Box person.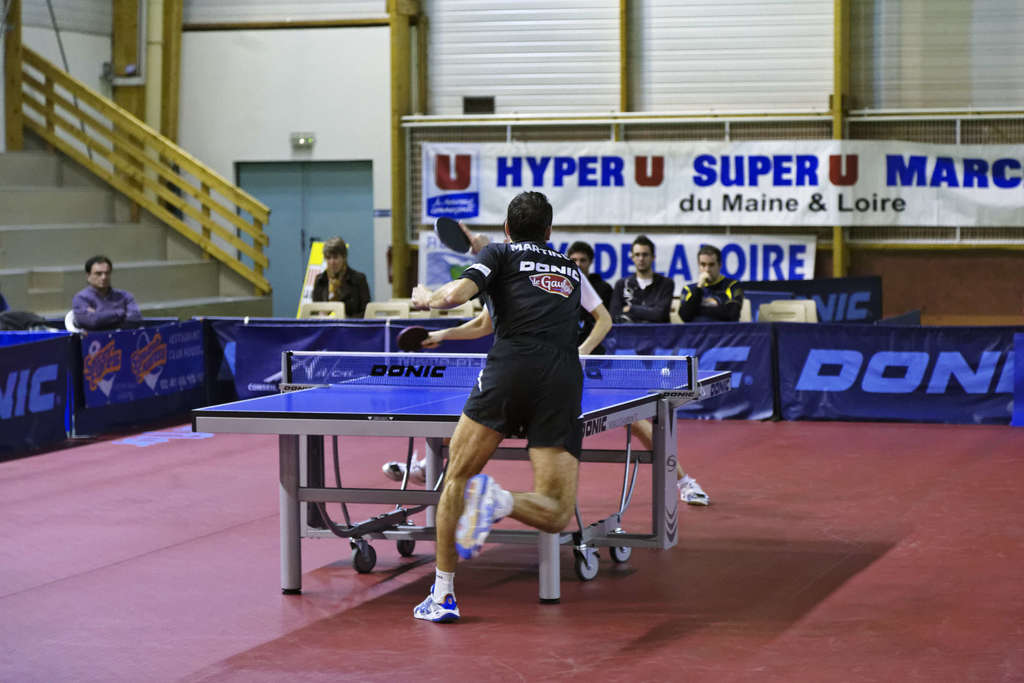
rect(609, 236, 675, 321).
